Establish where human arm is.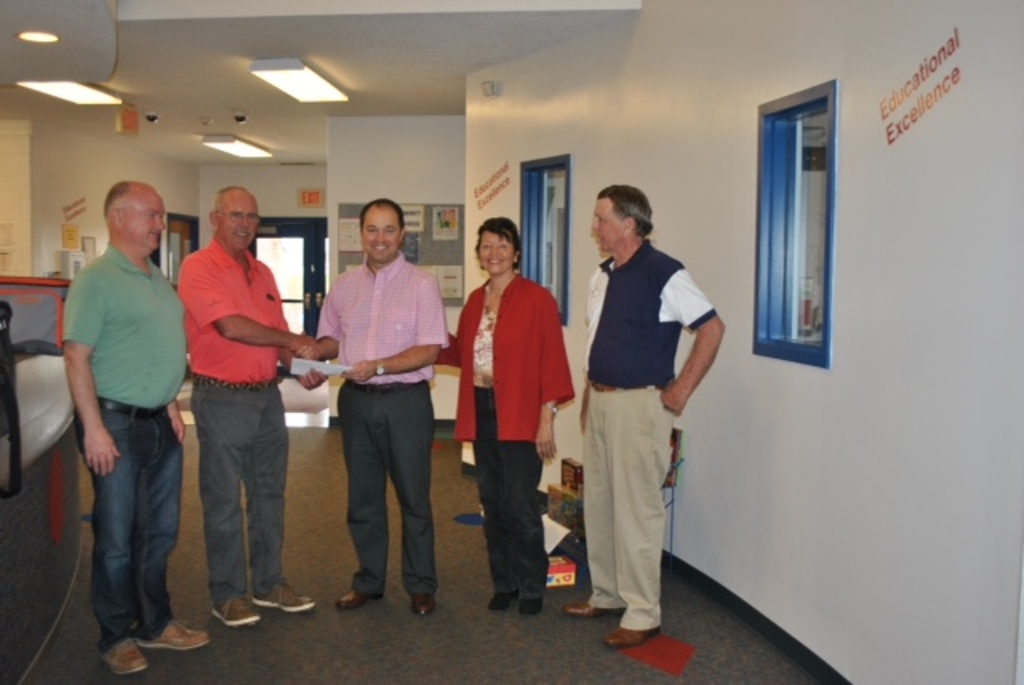
Established at (670, 294, 725, 442).
